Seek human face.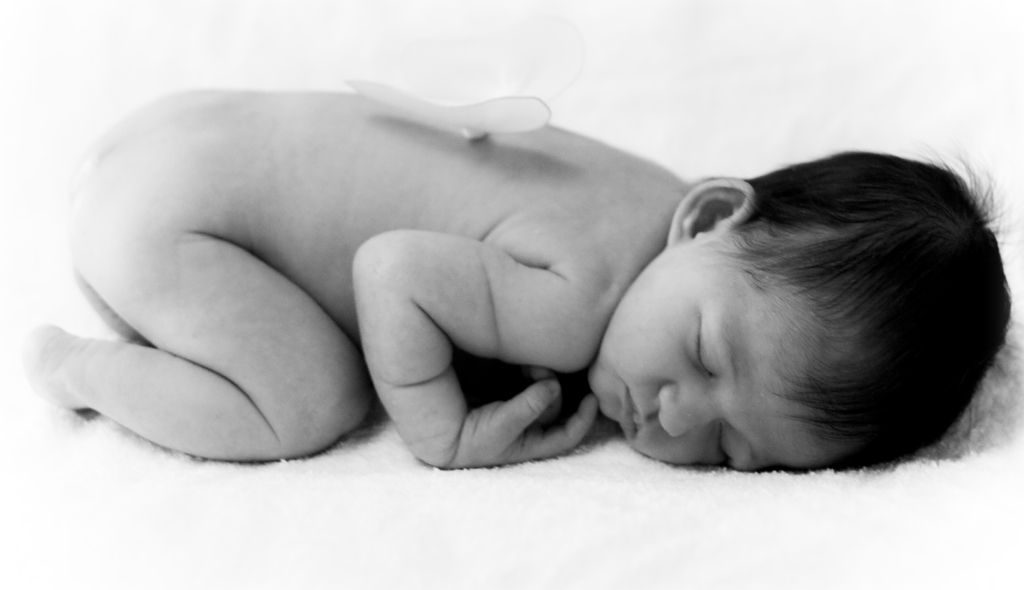
<region>587, 239, 845, 472</region>.
